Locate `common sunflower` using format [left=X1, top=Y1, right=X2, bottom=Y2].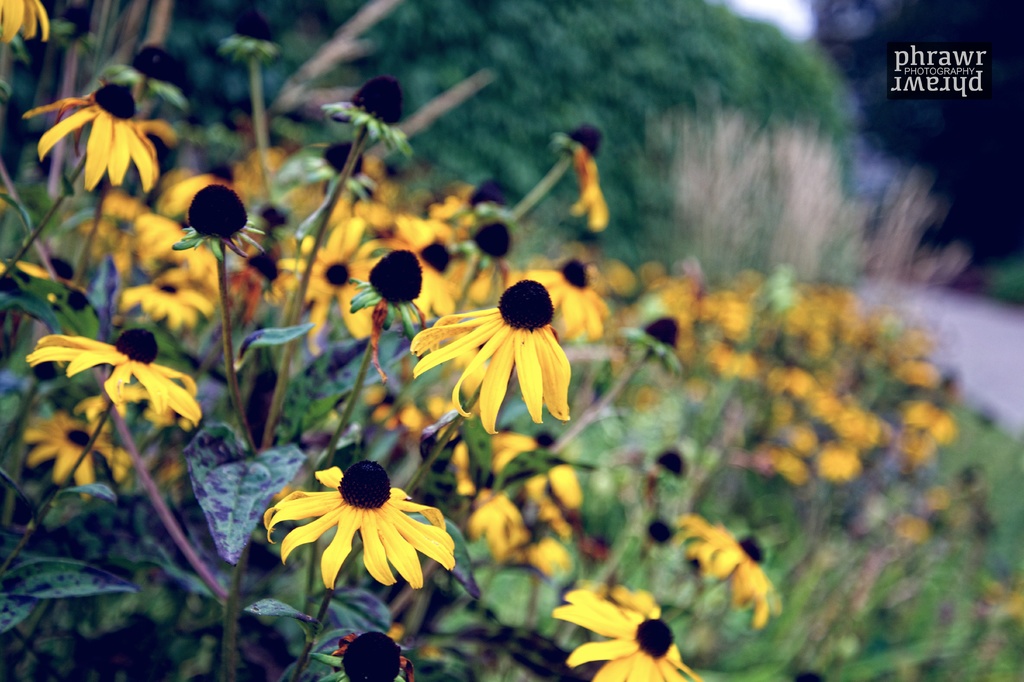
[left=31, top=313, right=196, bottom=429].
